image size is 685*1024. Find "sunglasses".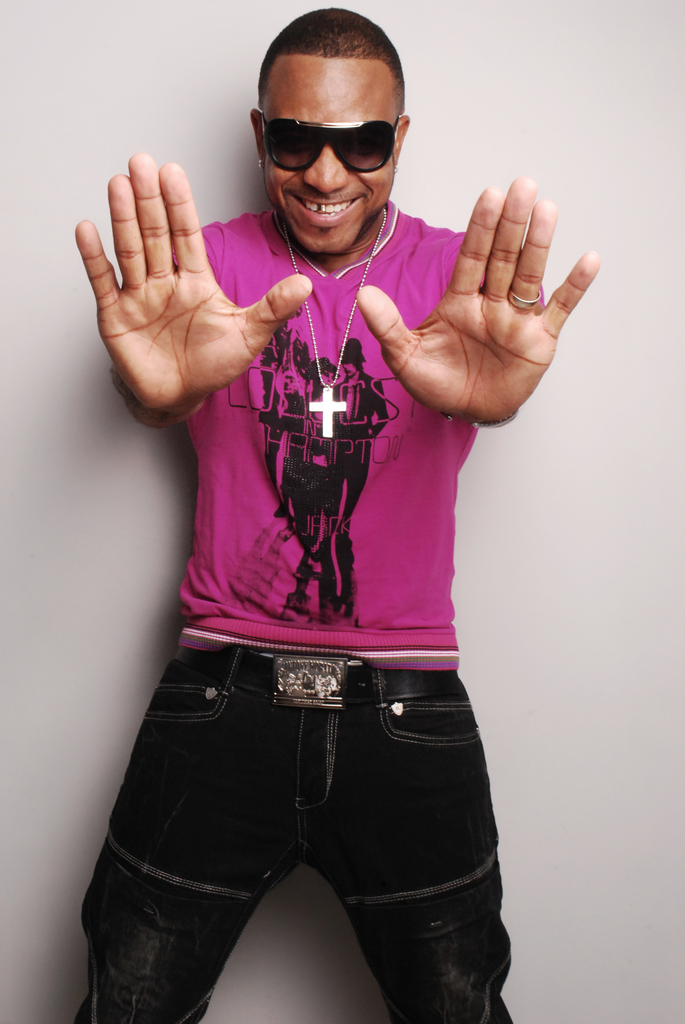
bbox(260, 113, 404, 173).
